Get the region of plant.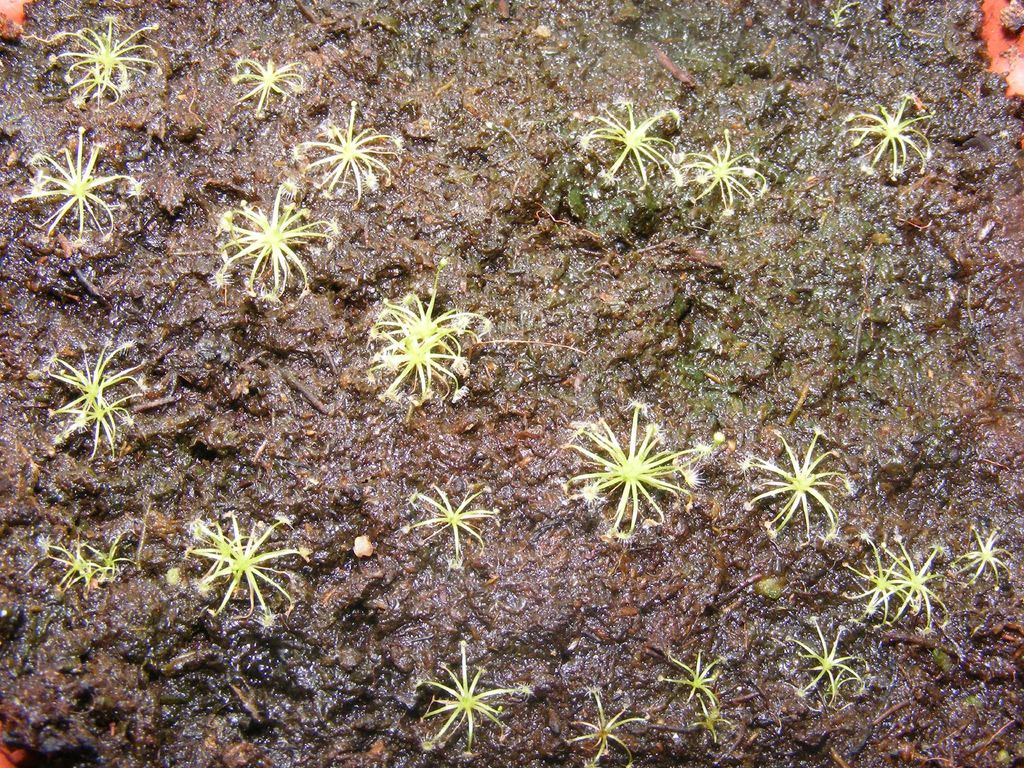
BBox(296, 101, 396, 202).
